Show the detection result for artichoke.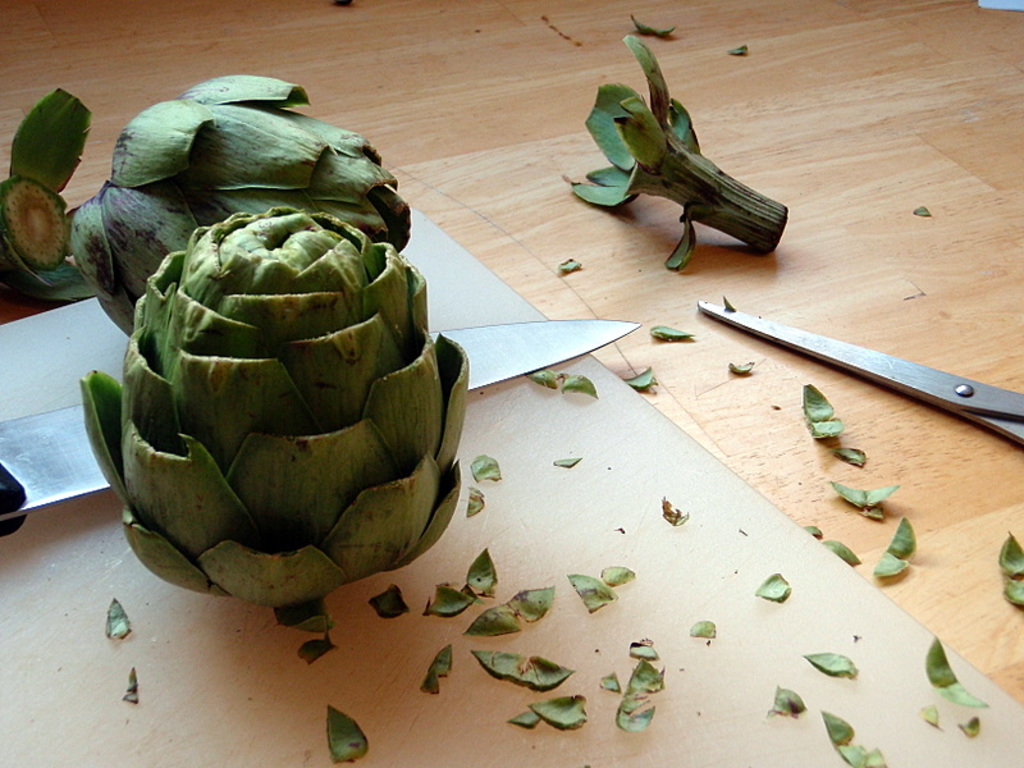
(77, 204, 467, 627).
